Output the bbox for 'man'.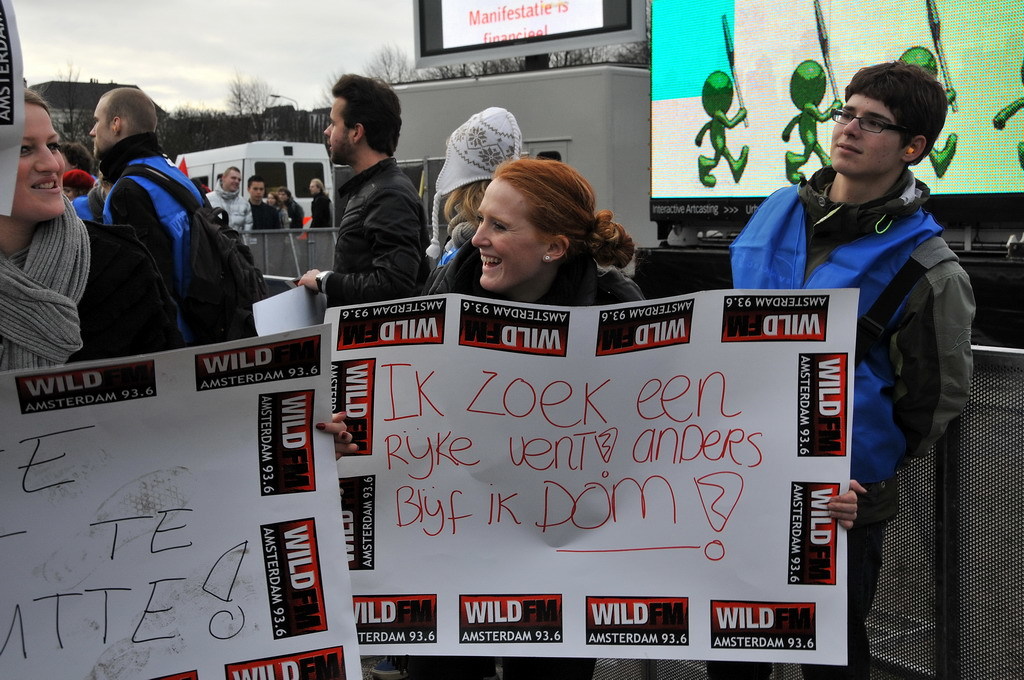
box=[304, 176, 336, 228].
